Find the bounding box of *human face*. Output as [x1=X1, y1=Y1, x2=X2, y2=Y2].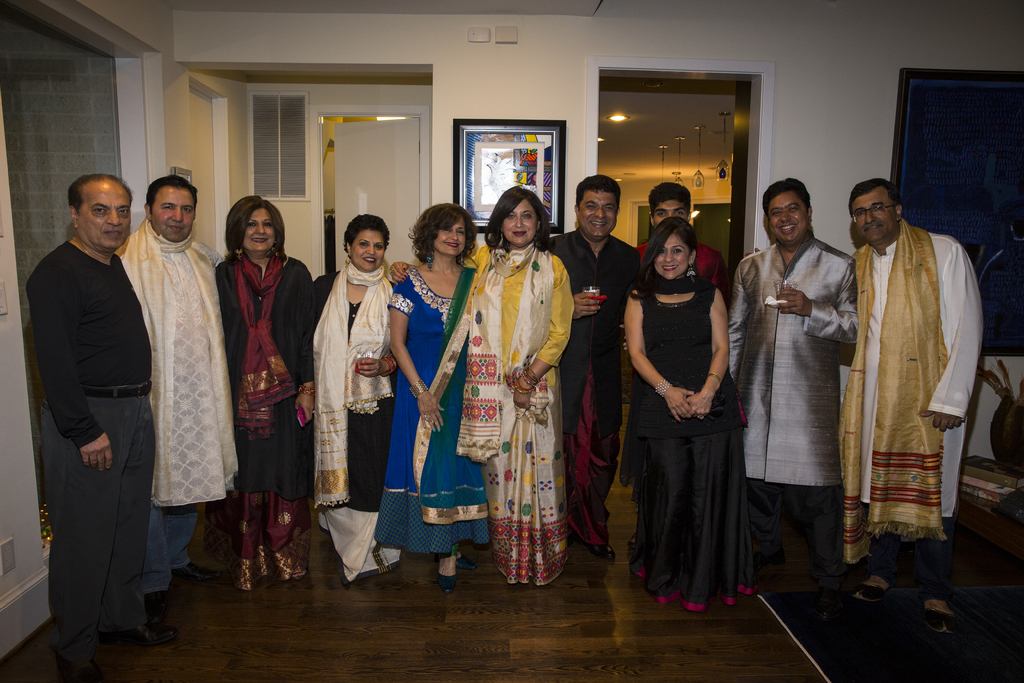
[x1=155, y1=190, x2=192, y2=241].
